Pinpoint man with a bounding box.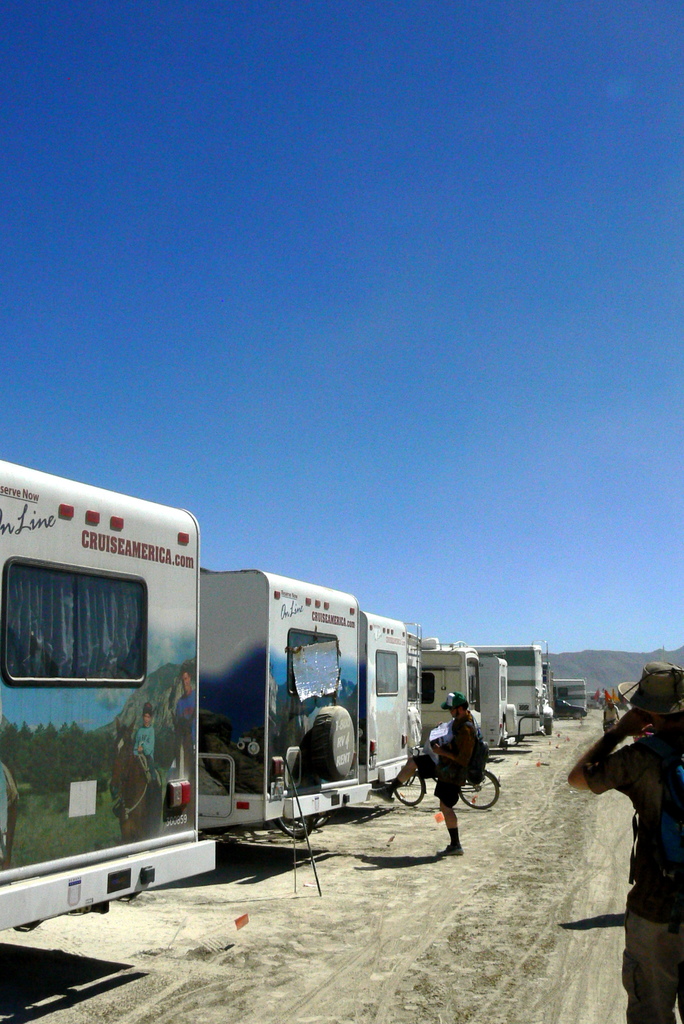
bbox=(601, 700, 619, 730).
